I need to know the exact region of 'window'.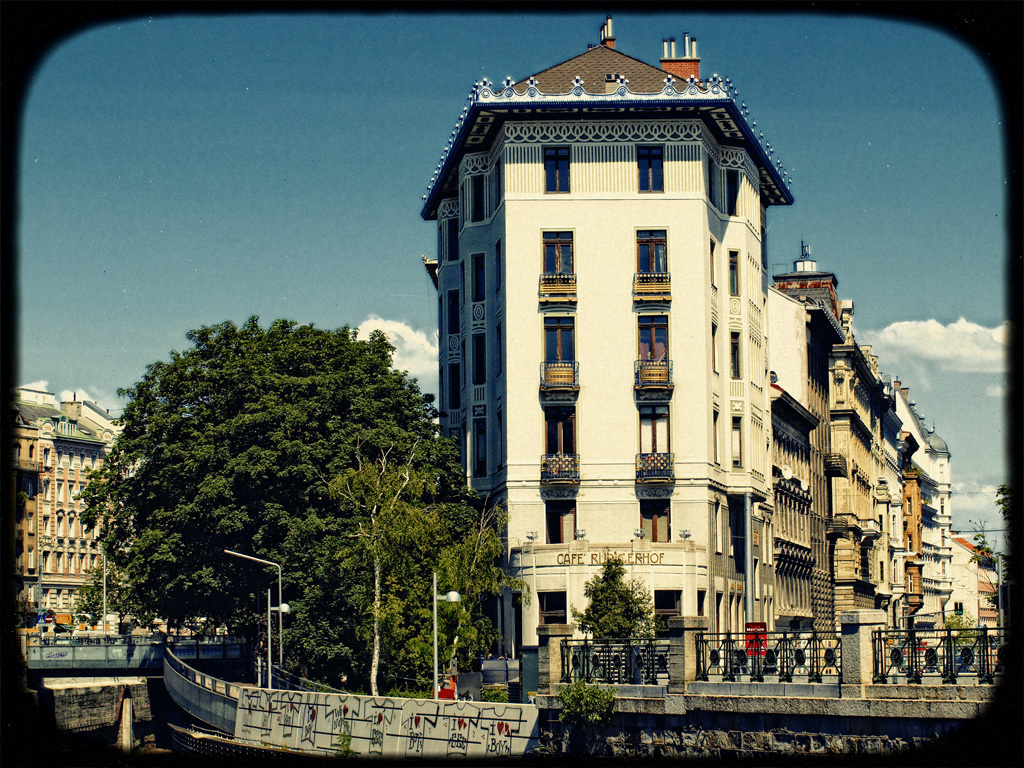
Region: [x1=627, y1=395, x2=682, y2=490].
